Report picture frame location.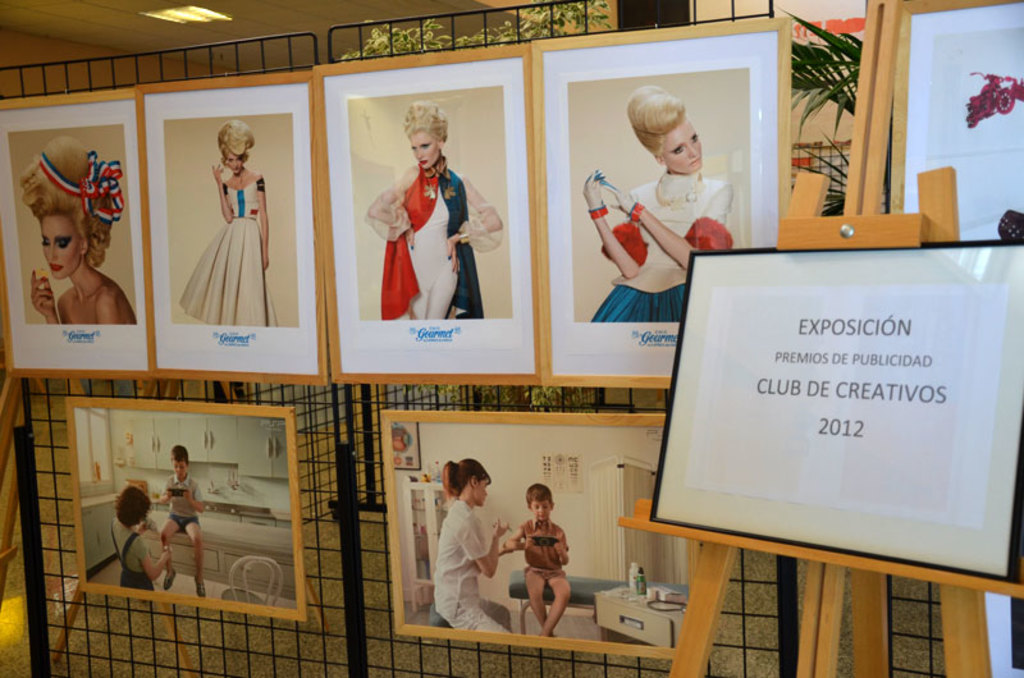
Report: 864:0:1023:246.
